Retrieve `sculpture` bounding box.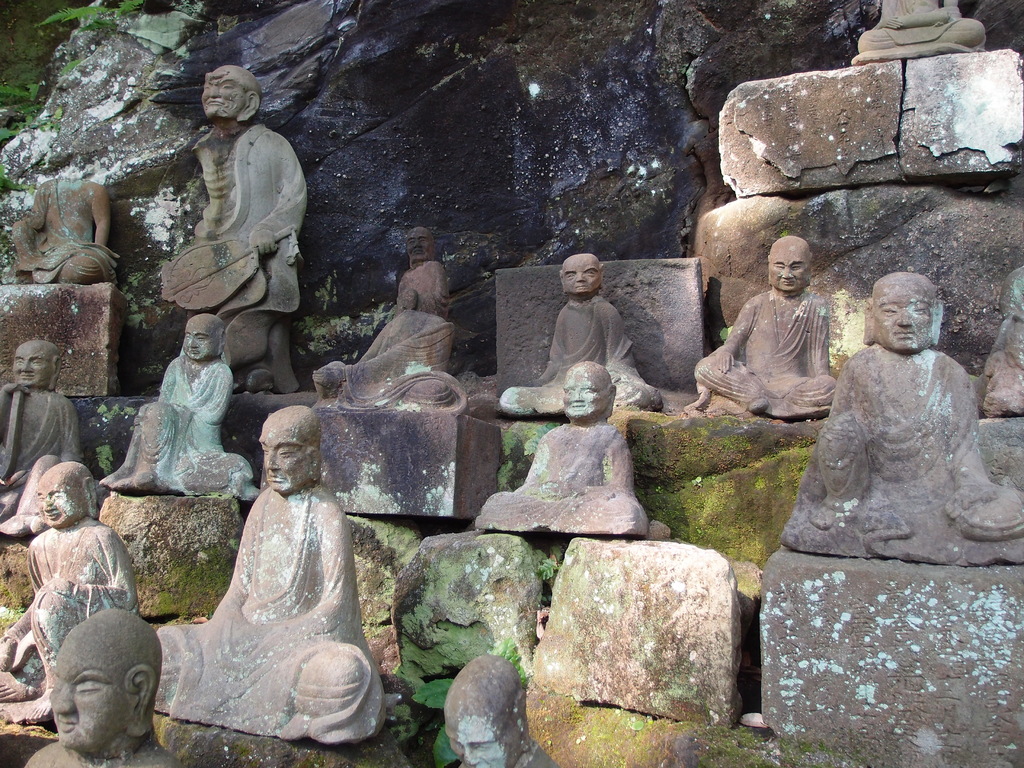
Bounding box: pyautogui.locateOnScreen(798, 255, 1011, 588).
